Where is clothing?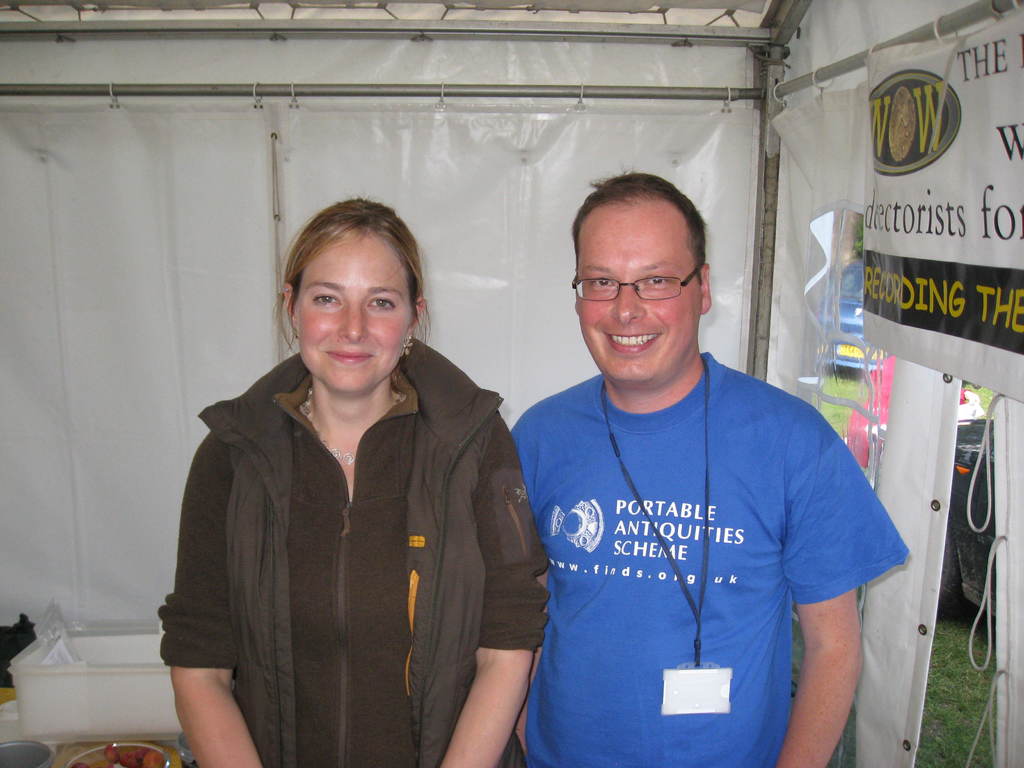
{"x1": 158, "y1": 333, "x2": 551, "y2": 767}.
